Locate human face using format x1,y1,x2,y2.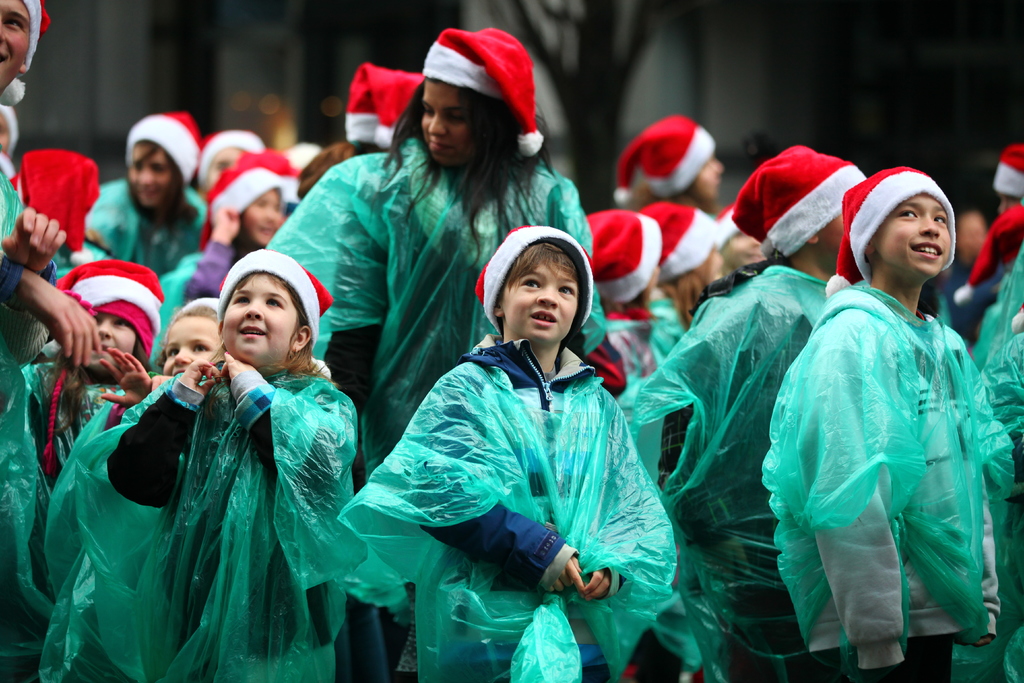
129,147,172,208.
